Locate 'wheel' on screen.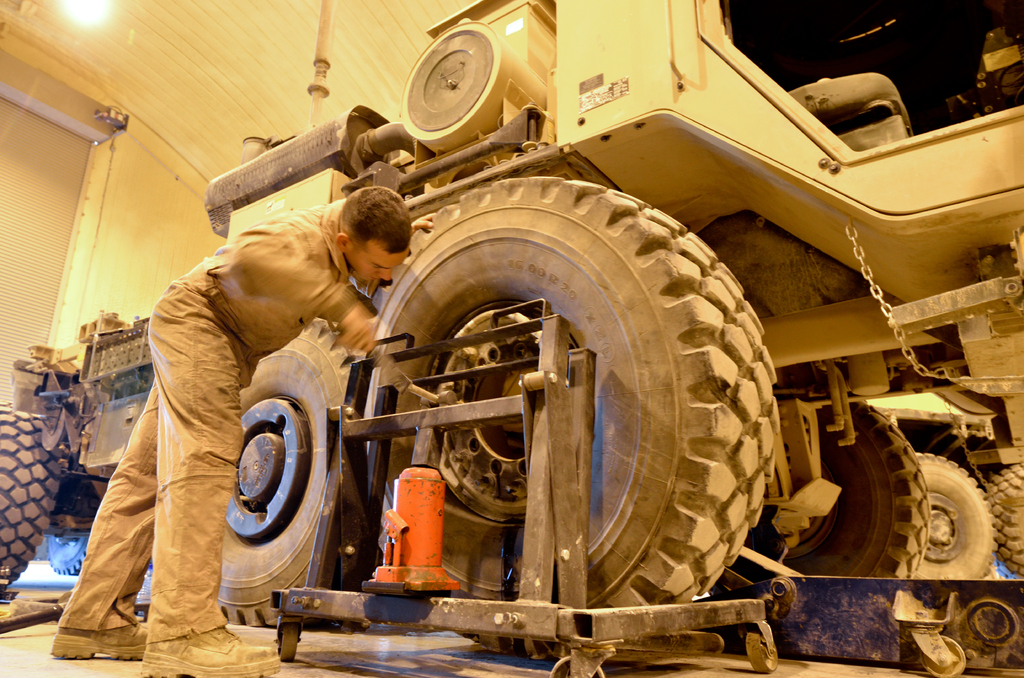
On screen at bbox=(906, 446, 1001, 591).
